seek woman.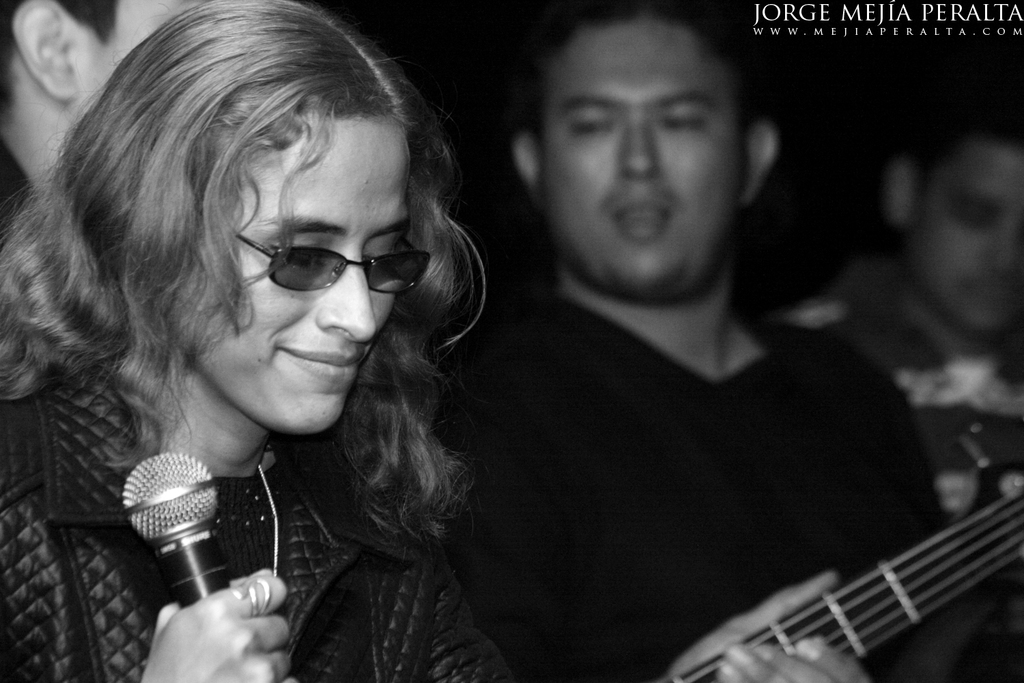
(0, 0, 510, 682).
